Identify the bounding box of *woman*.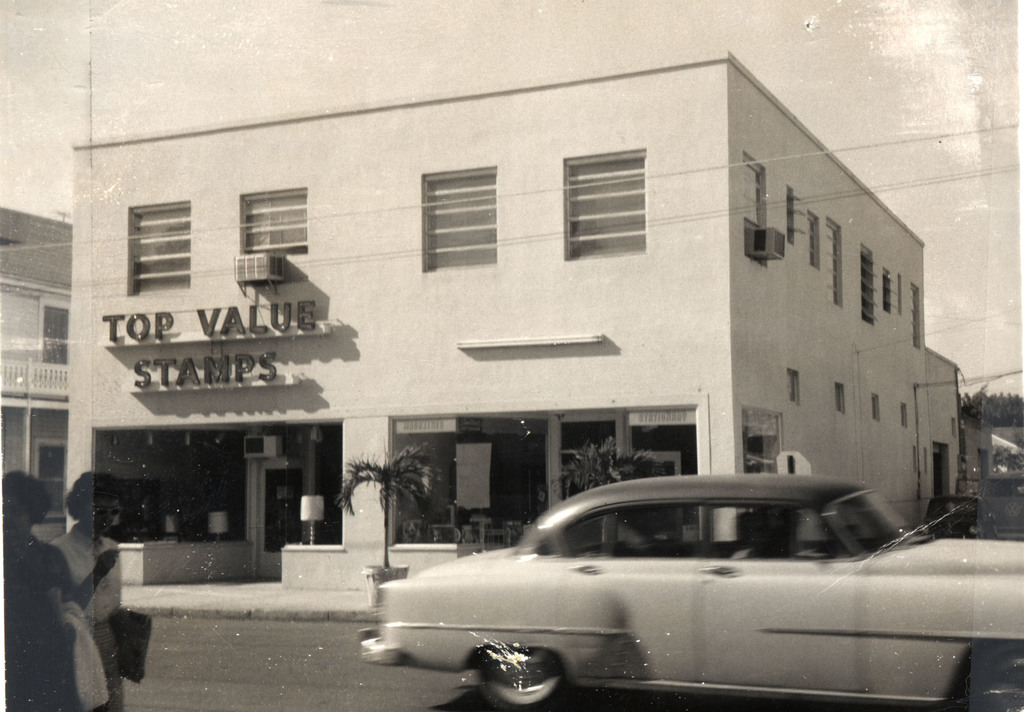
crop(0, 469, 84, 711).
